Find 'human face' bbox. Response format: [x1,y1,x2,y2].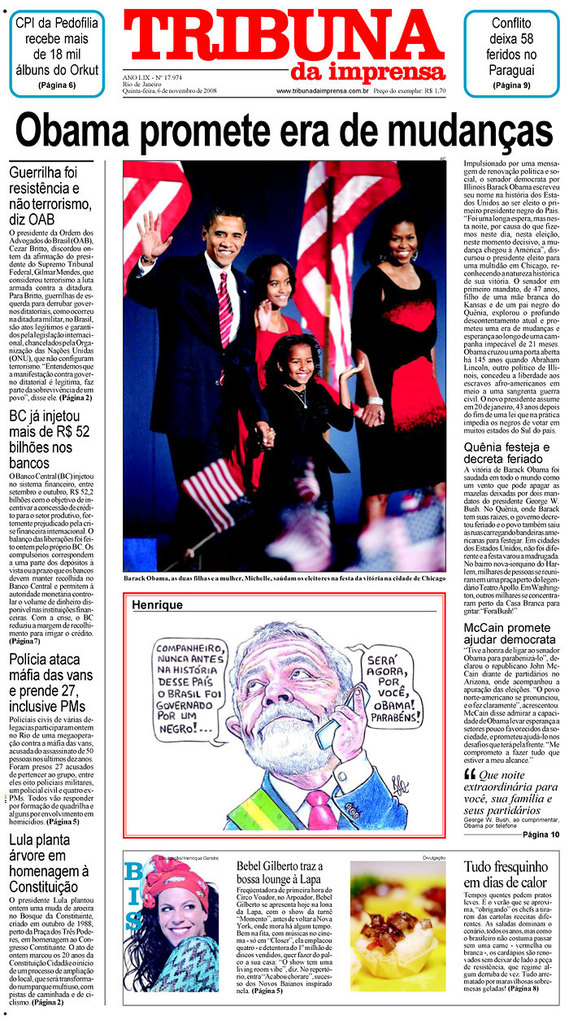
[232,638,346,773].
